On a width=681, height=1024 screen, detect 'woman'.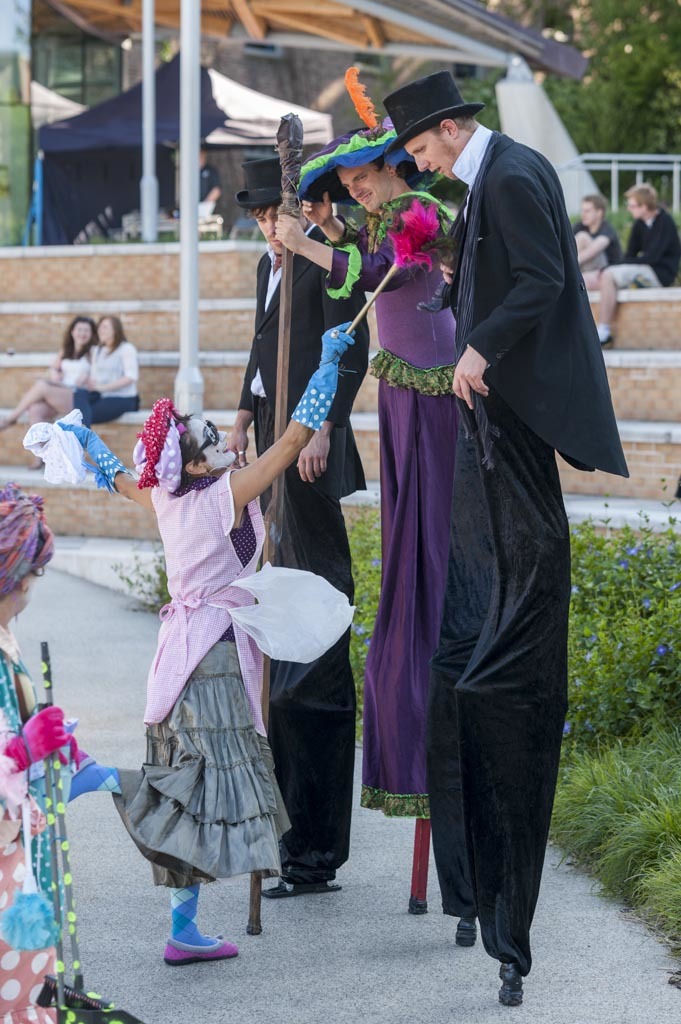
detection(0, 472, 83, 1023).
